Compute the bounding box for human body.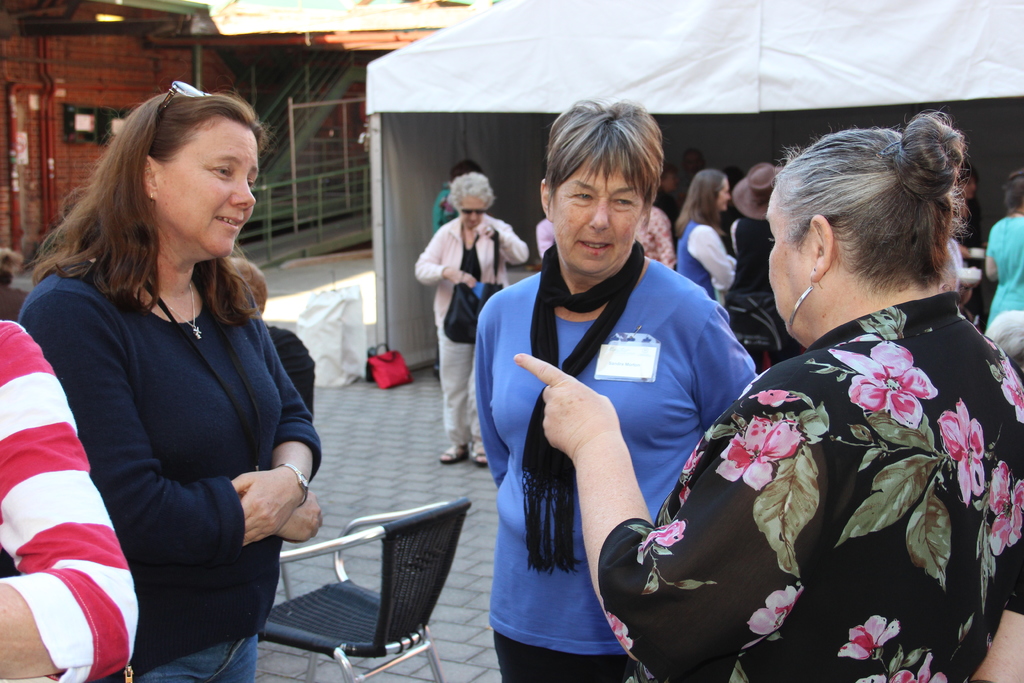
<bbox>474, 103, 755, 675</bbox>.
